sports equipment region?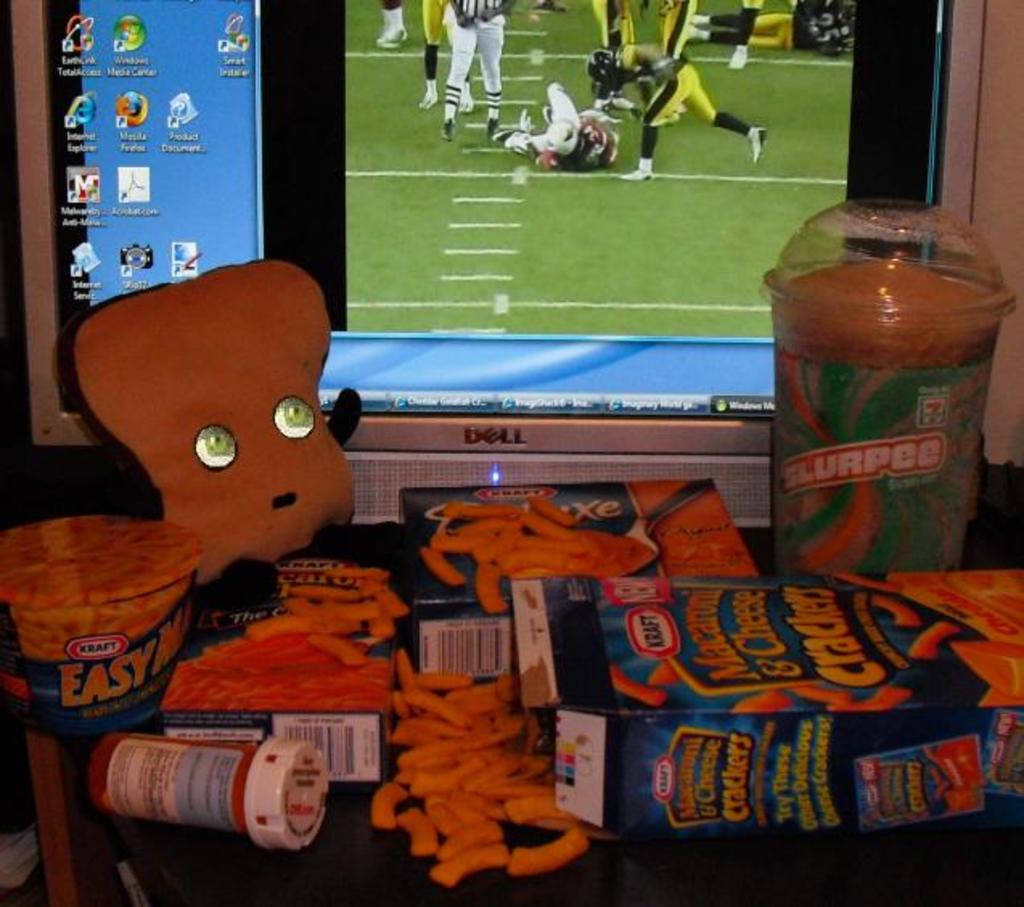
x1=587, y1=50, x2=619, y2=84
